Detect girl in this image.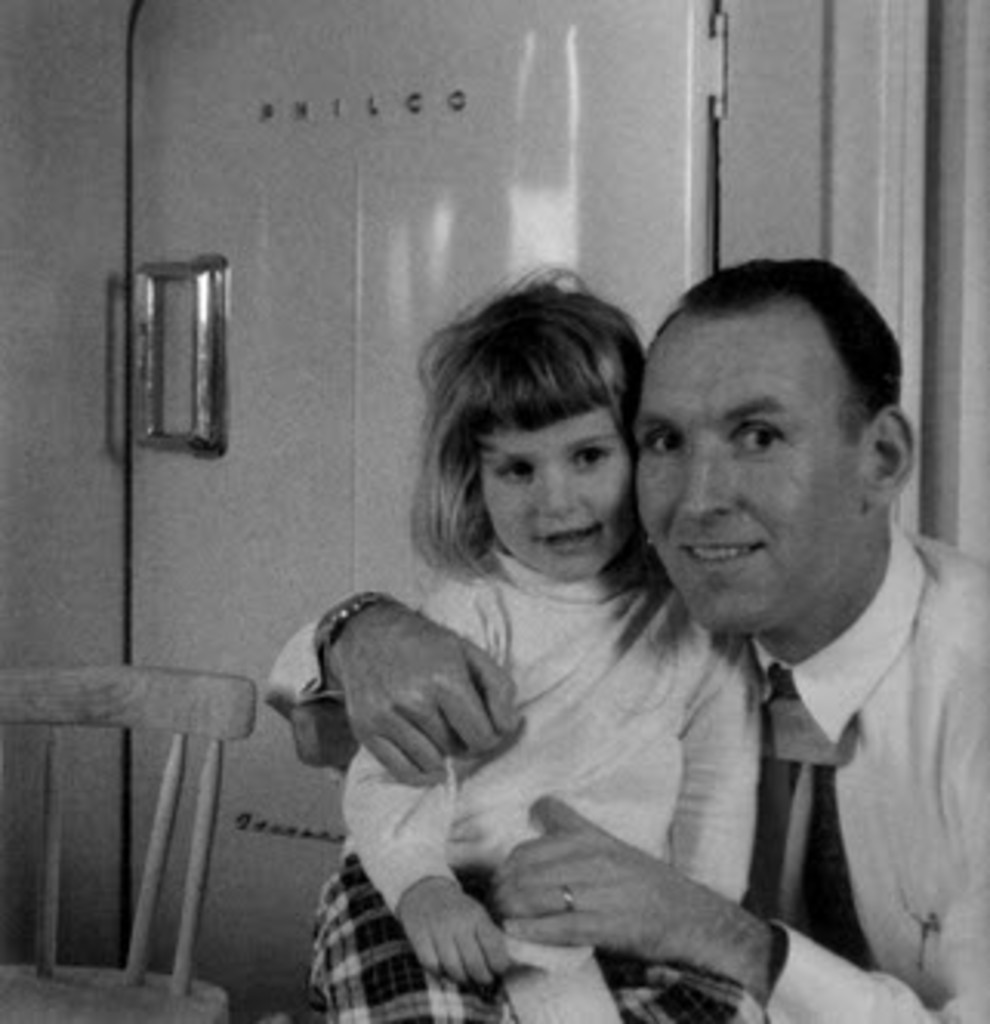
Detection: [x1=302, y1=259, x2=765, y2=1021].
